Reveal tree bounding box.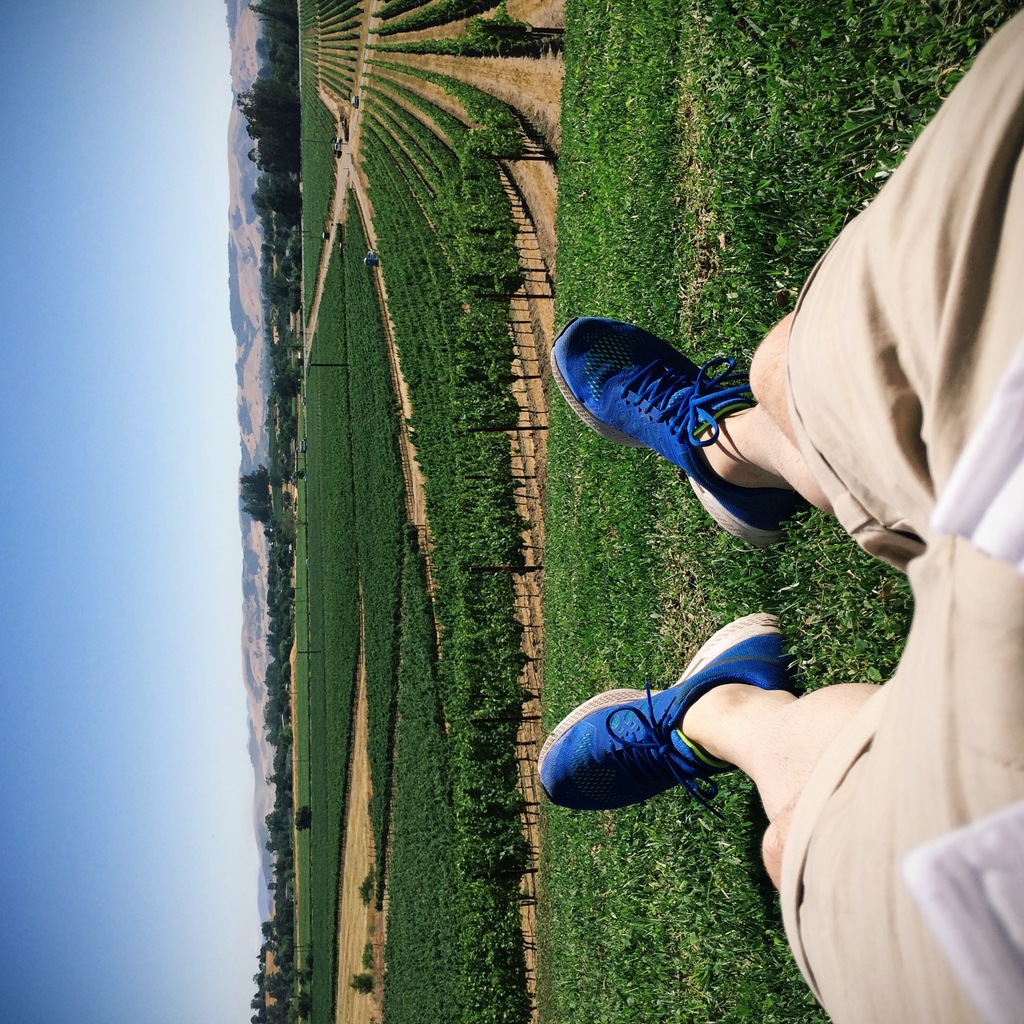
Revealed: [292, 808, 308, 830].
